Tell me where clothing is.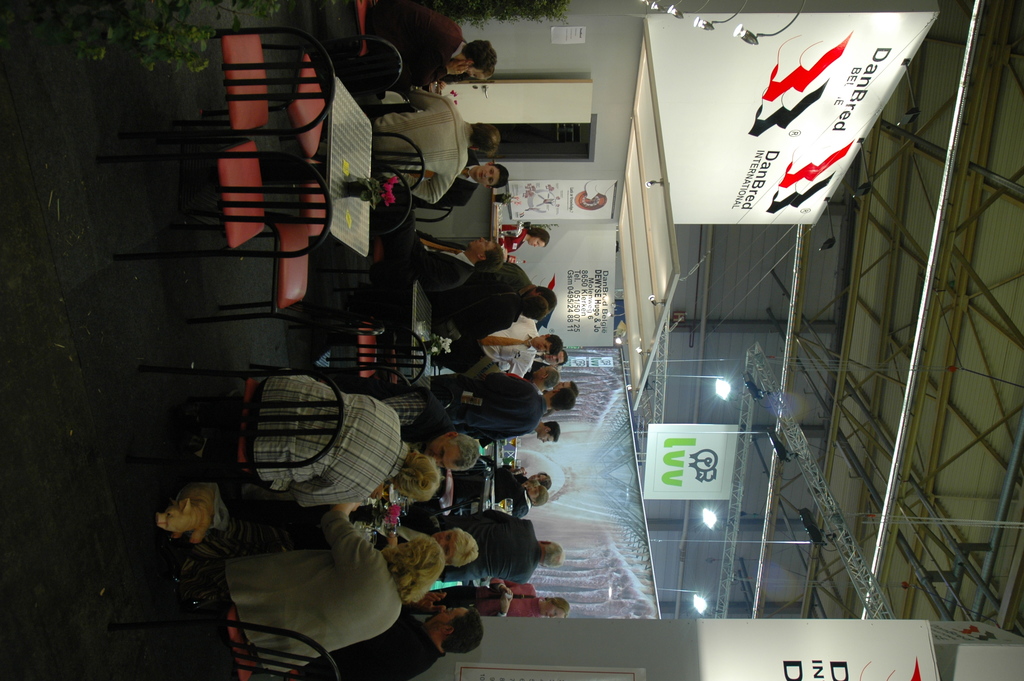
clothing is at [163, 477, 431, 665].
